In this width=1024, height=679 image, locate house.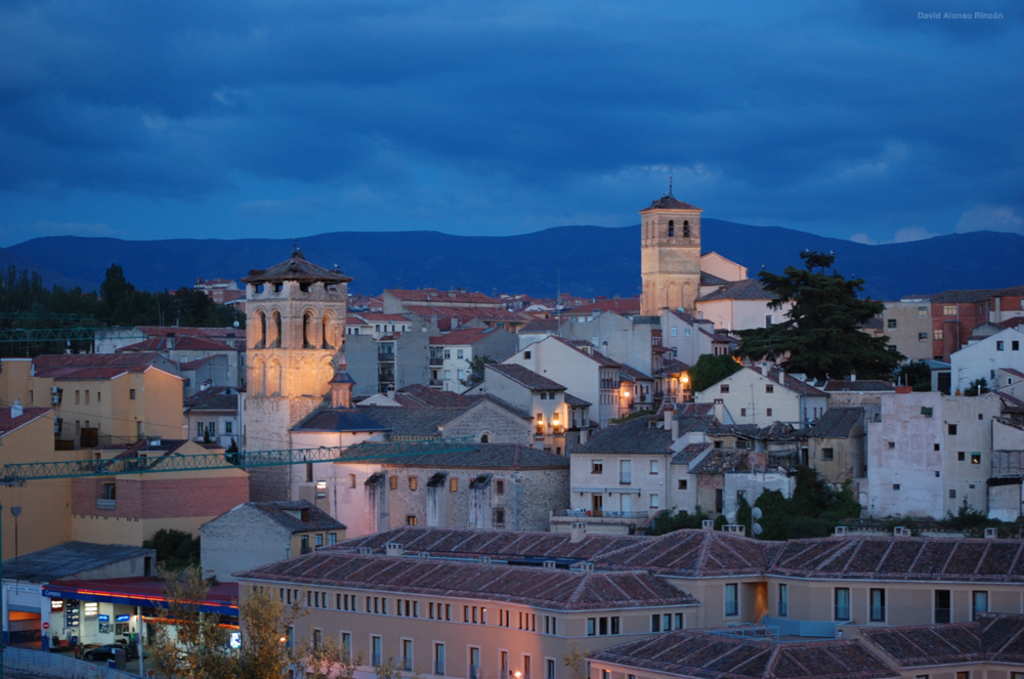
Bounding box: (58,440,248,552).
